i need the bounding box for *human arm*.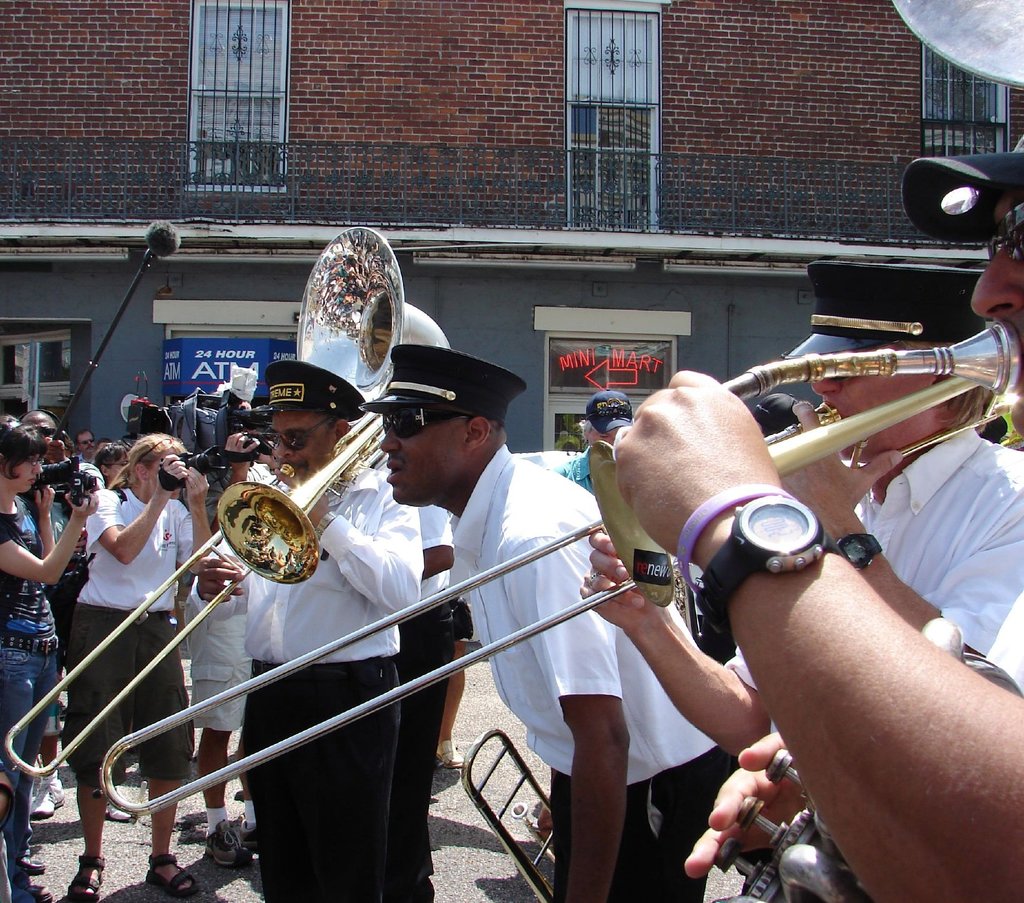
Here it is: [417, 503, 459, 578].
